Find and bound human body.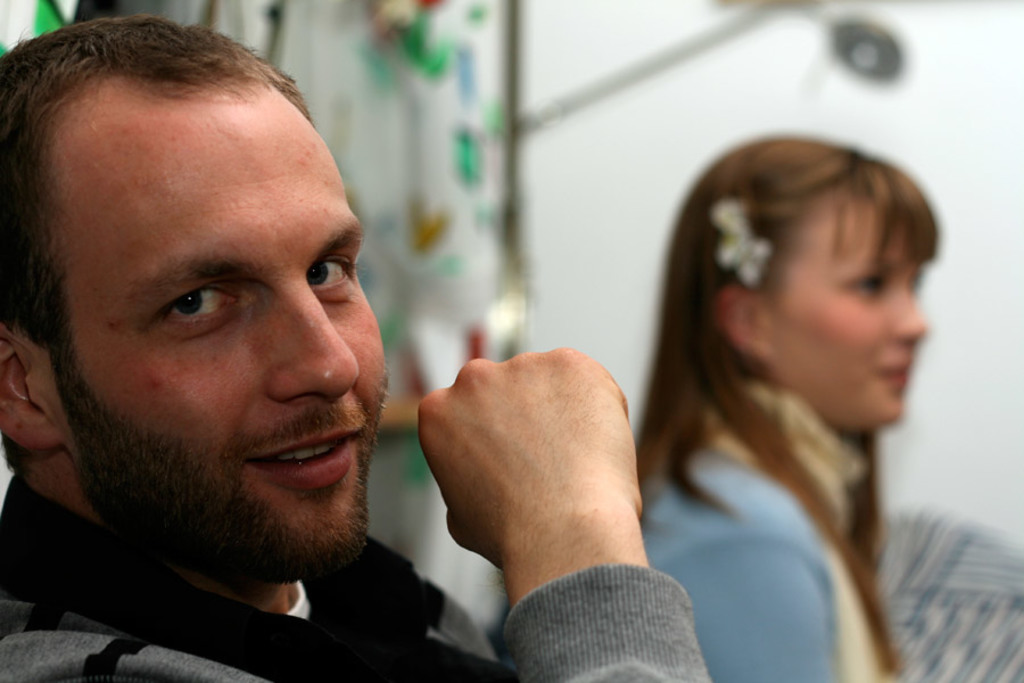
Bound: {"x1": 620, "y1": 131, "x2": 983, "y2": 682}.
